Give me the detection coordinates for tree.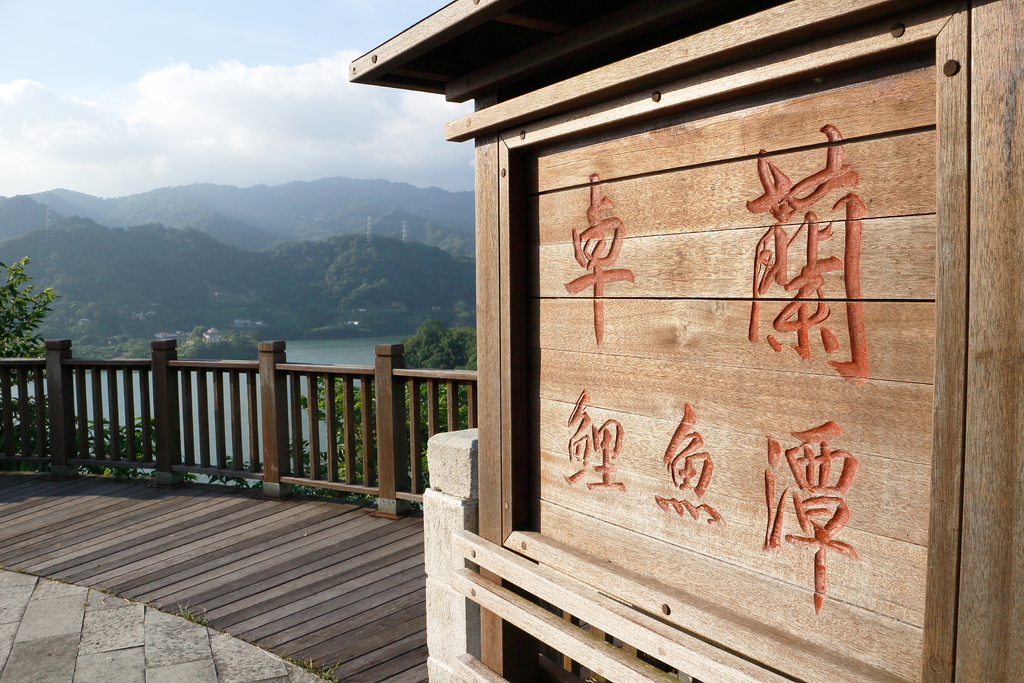
(398, 315, 484, 391).
